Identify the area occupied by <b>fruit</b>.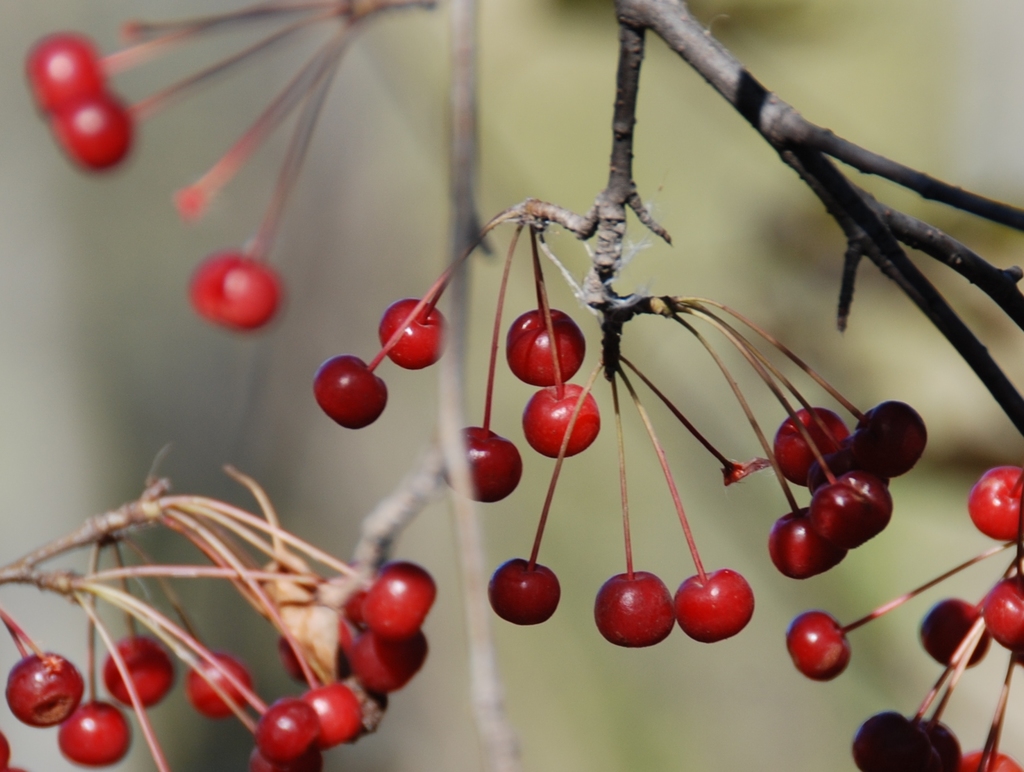
Area: (785,610,852,678).
